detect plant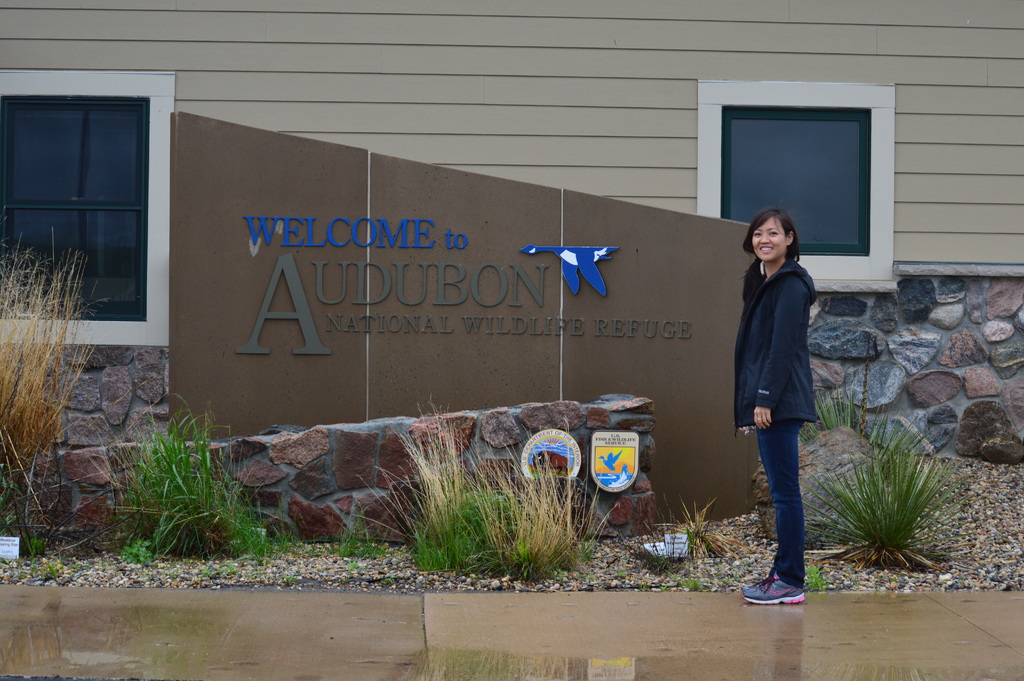
(670,568,710,593)
